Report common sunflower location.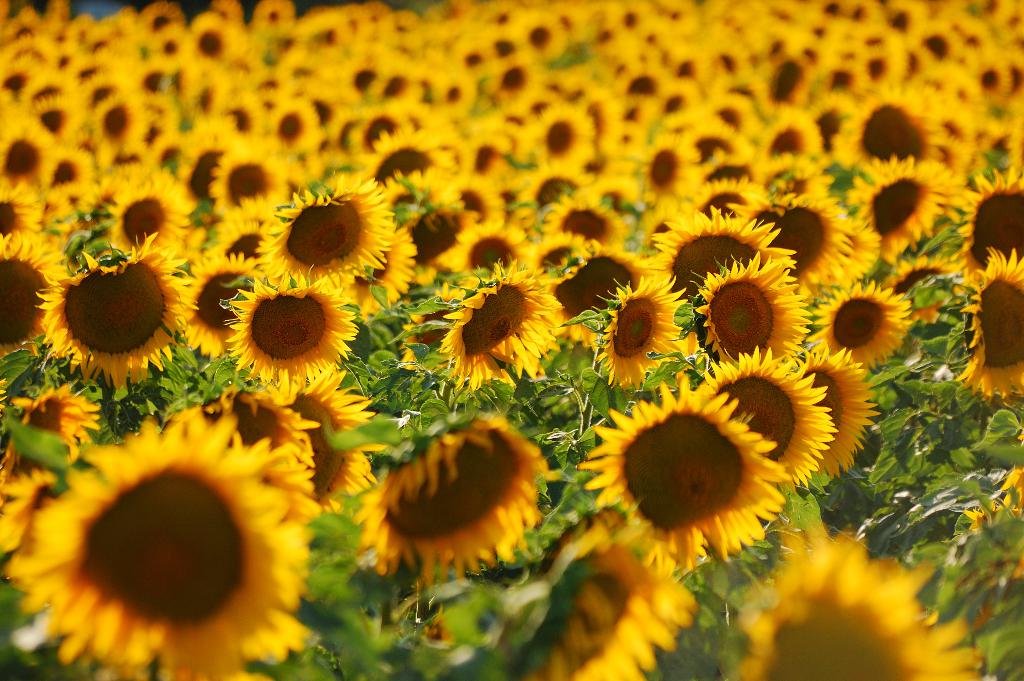
Report: detection(952, 243, 1023, 400).
